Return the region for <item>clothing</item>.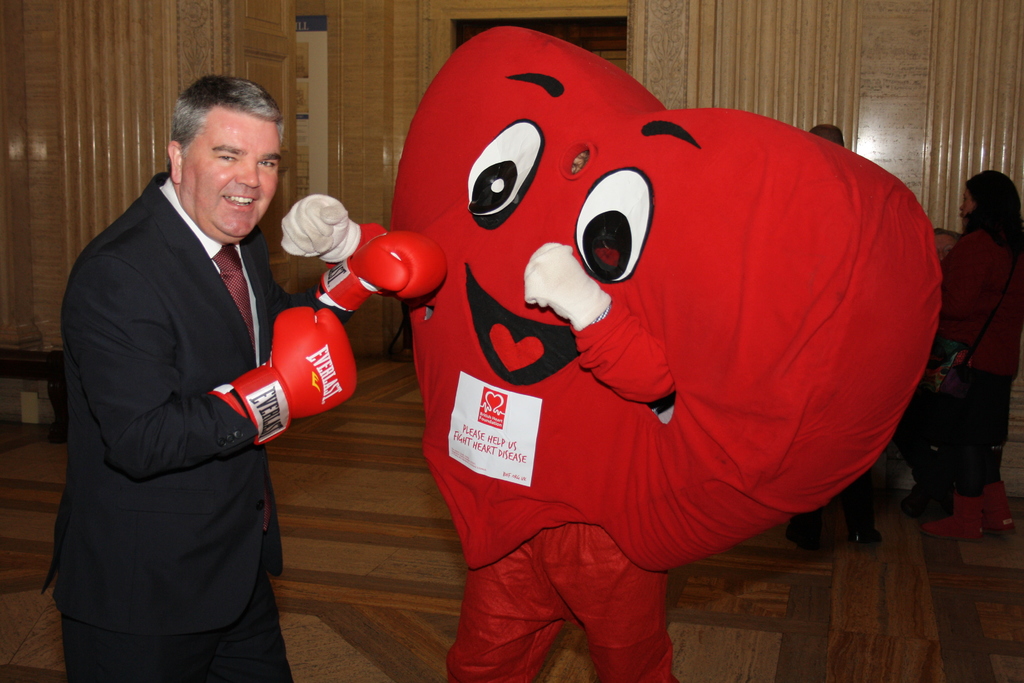
[left=43, top=108, right=323, bottom=682].
